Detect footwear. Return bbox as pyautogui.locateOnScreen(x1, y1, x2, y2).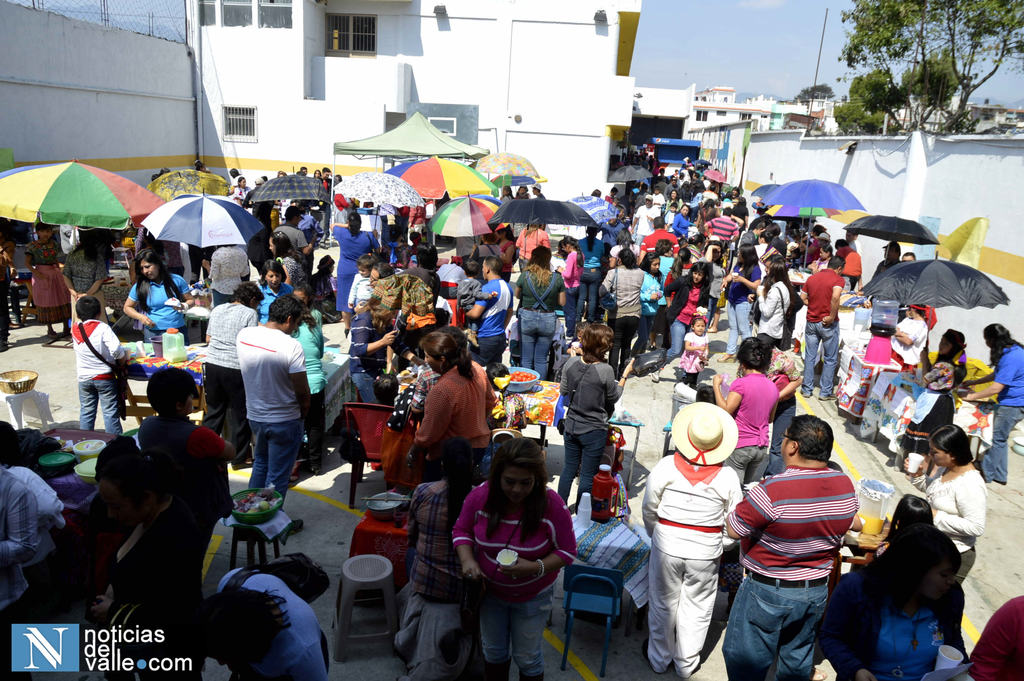
pyautogui.locateOnScreen(641, 637, 665, 673).
